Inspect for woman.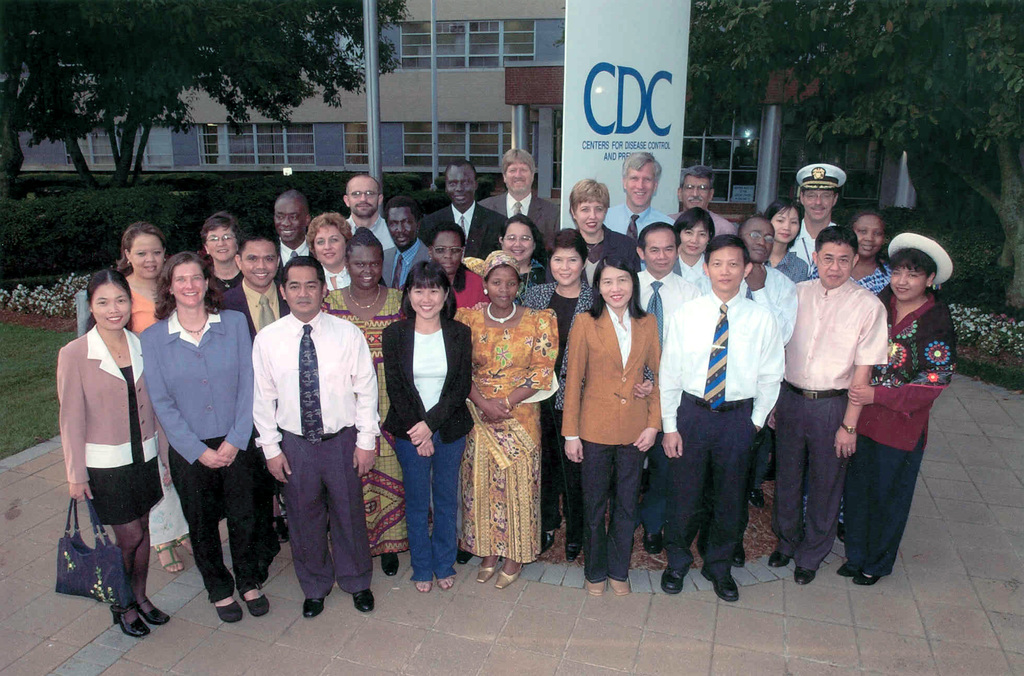
Inspection: [136, 248, 260, 628].
